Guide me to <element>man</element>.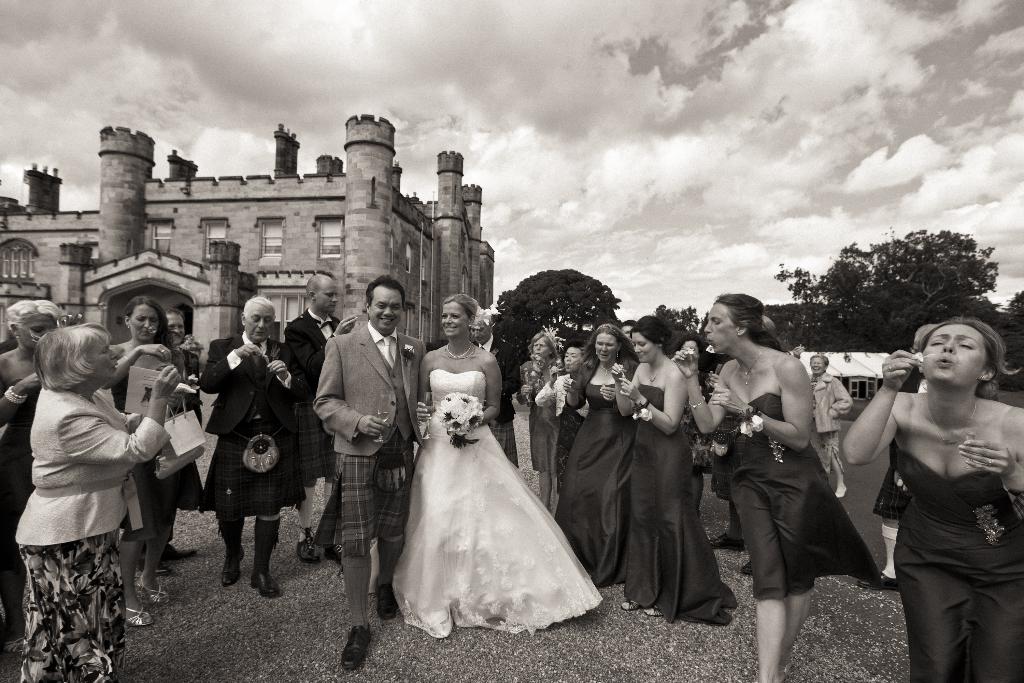
Guidance: bbox(140, 307, 195, 571).
